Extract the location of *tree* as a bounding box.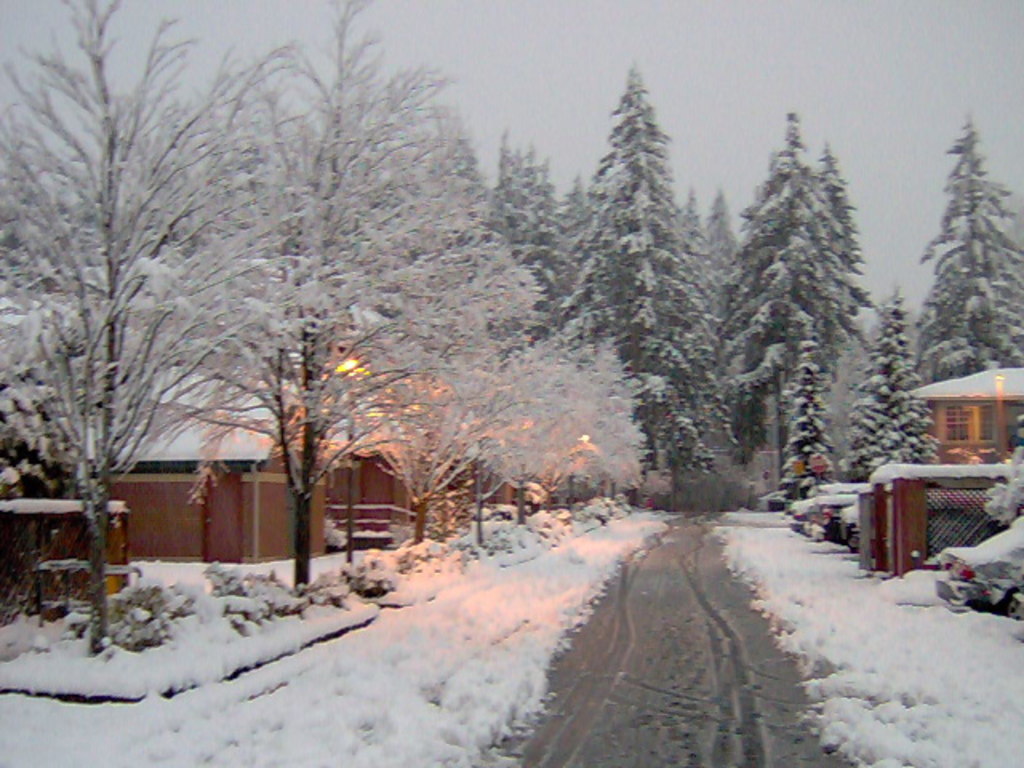
box(902, 109, 1018, 371).
